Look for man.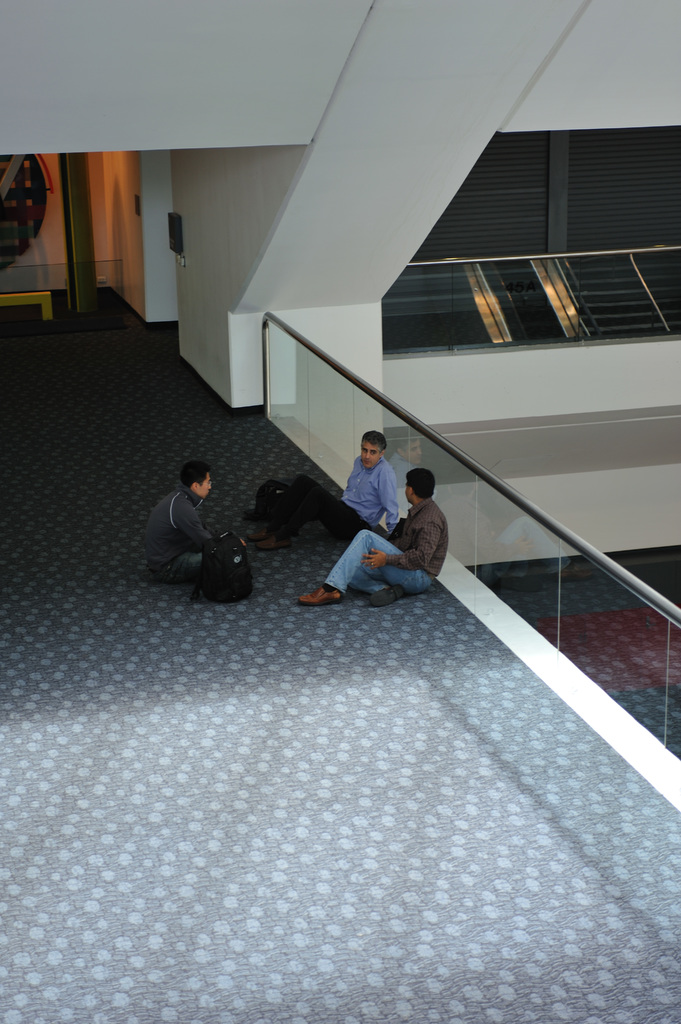
Found: 242 424 399 548.
